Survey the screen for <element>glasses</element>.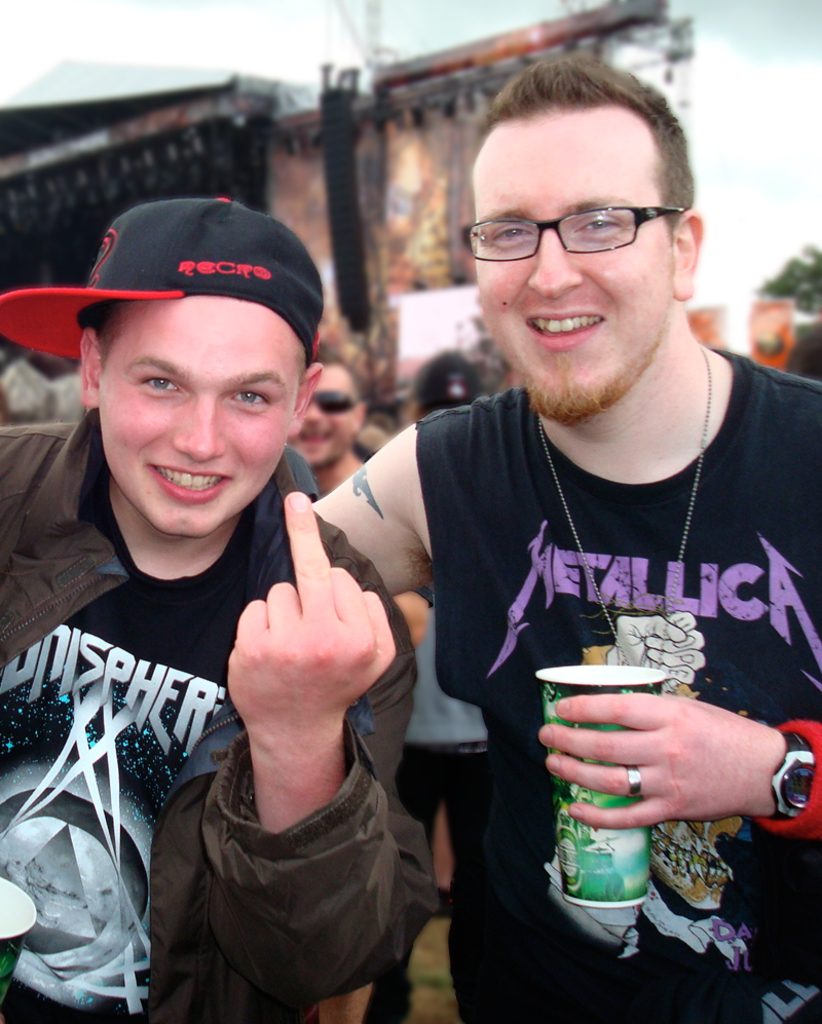
Survey found: (311, 383, 363, 421).
